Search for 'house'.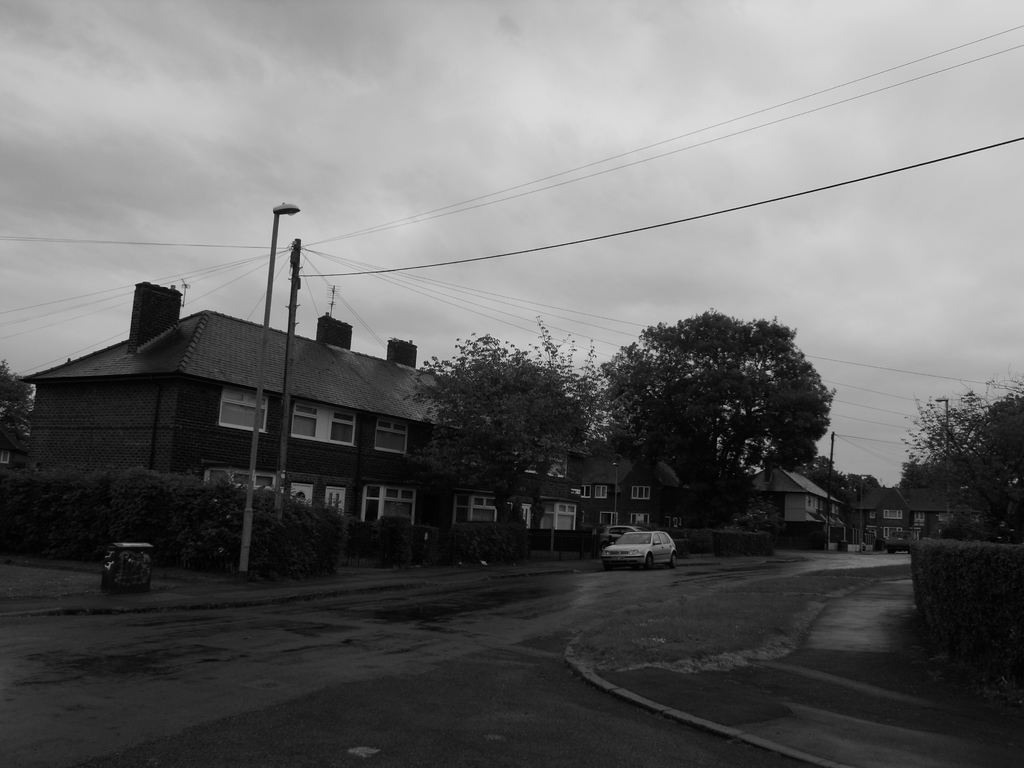
Found at {"left": 2, "top": 404, "right": 44, "bottom": 531}.
